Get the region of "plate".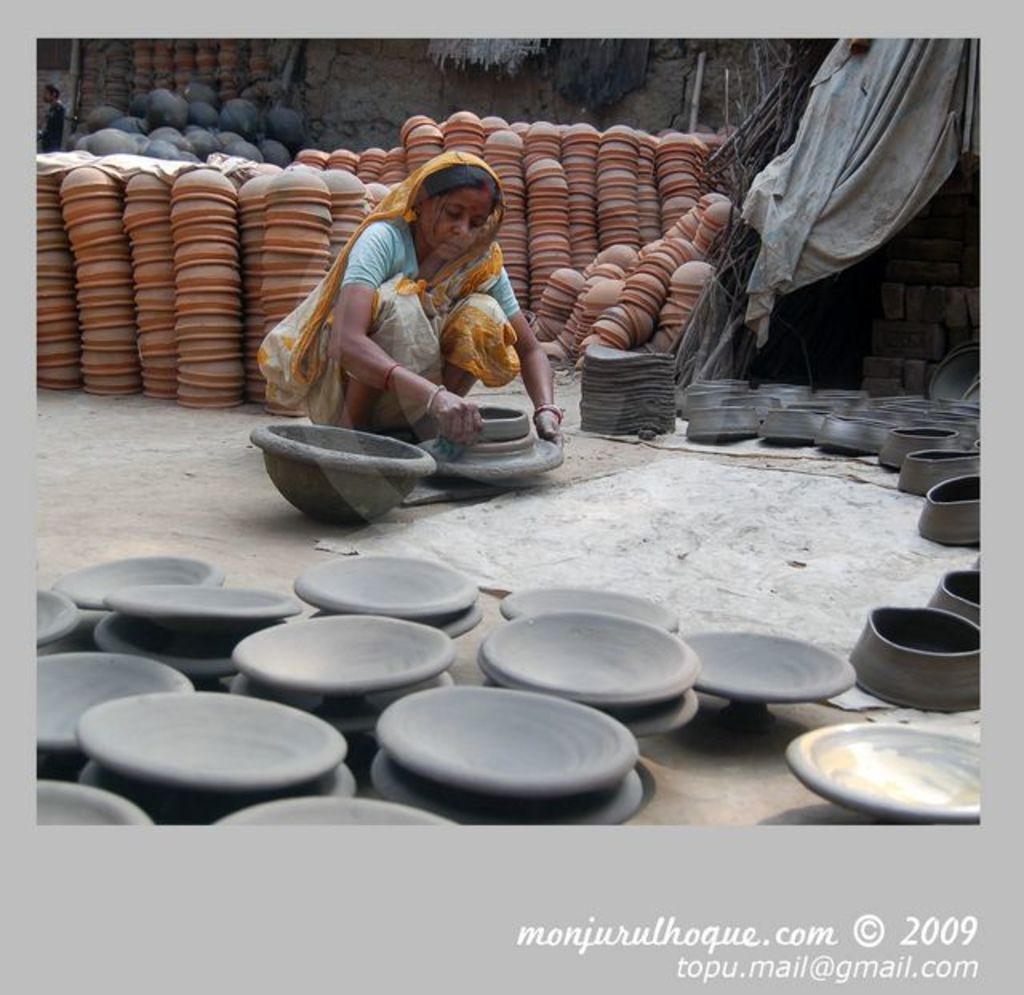
locate(214, 793, 446, 829).
